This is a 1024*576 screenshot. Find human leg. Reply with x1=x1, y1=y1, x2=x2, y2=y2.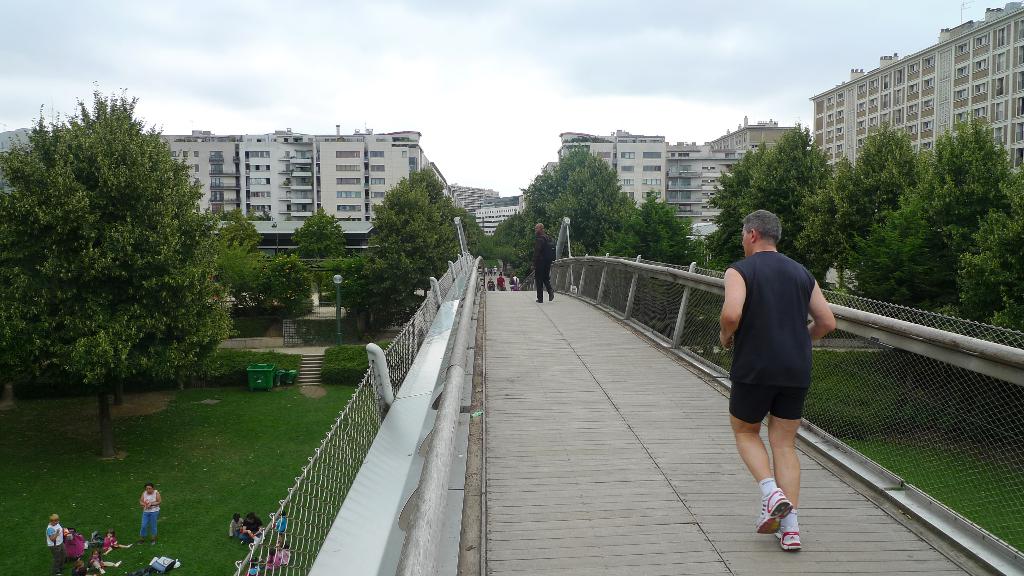
x1=535, y1=266, x2=541, y2=304.
